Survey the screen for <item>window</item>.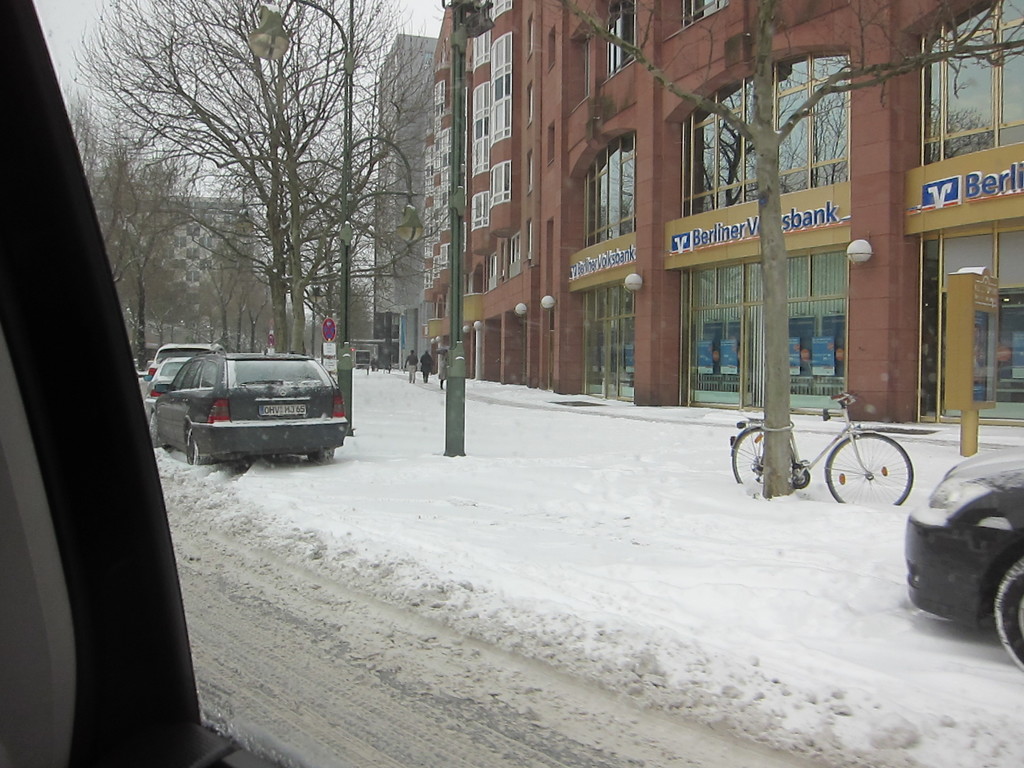
Survey found: bbox=[573, 121, 641, 245].
